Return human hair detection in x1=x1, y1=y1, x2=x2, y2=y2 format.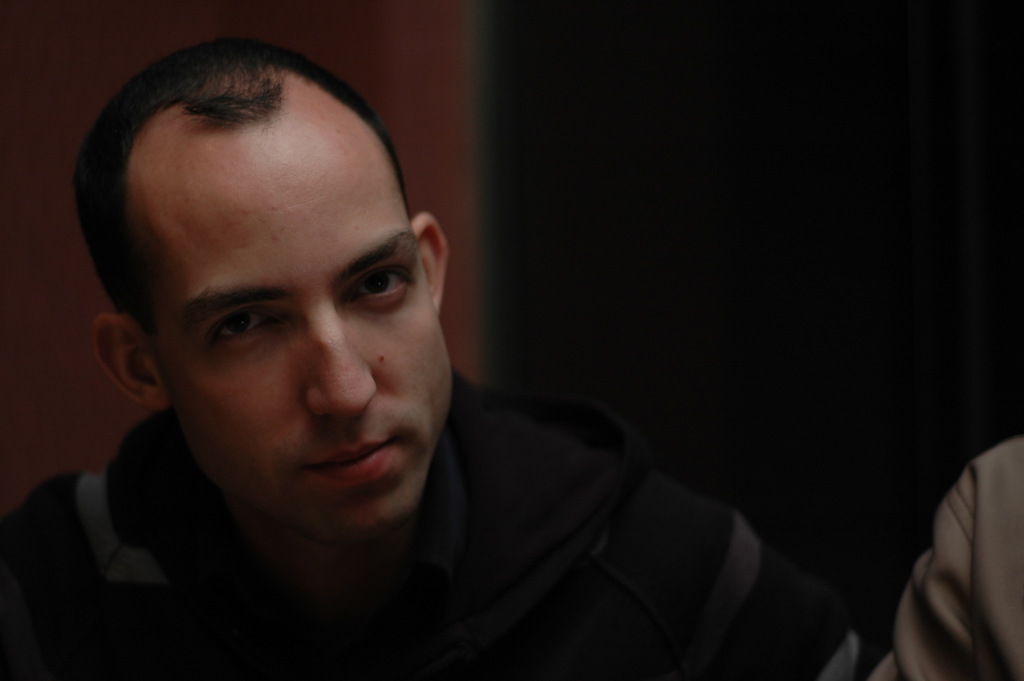
x1=90, y1=30, x2=424, y2=386.
